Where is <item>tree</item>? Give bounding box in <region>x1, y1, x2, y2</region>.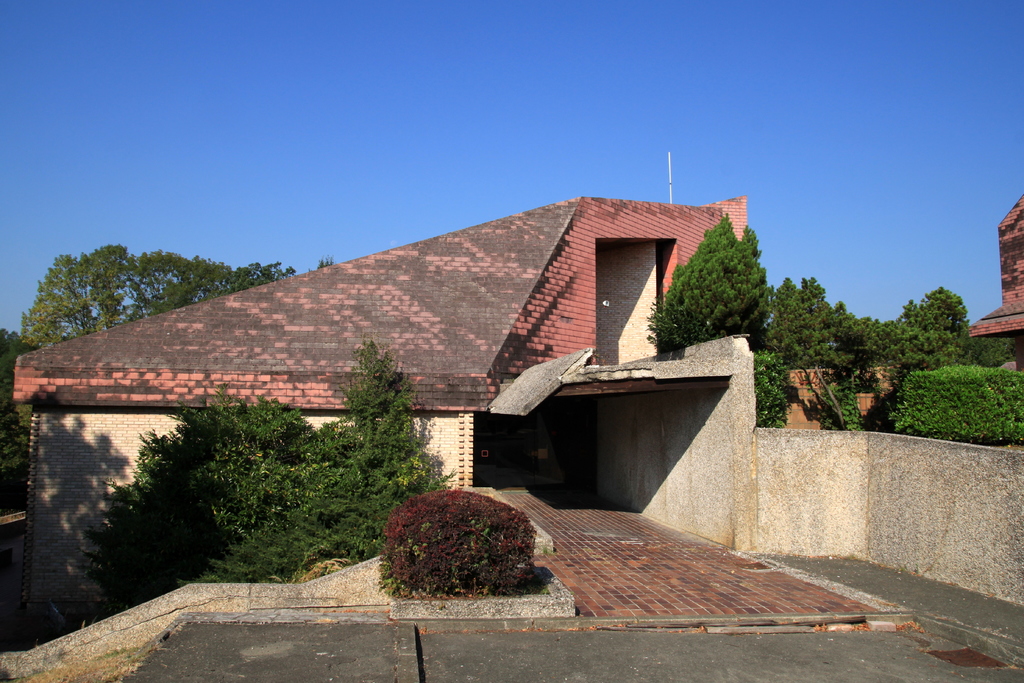
<region>0, 331, 27, 516</region>.
